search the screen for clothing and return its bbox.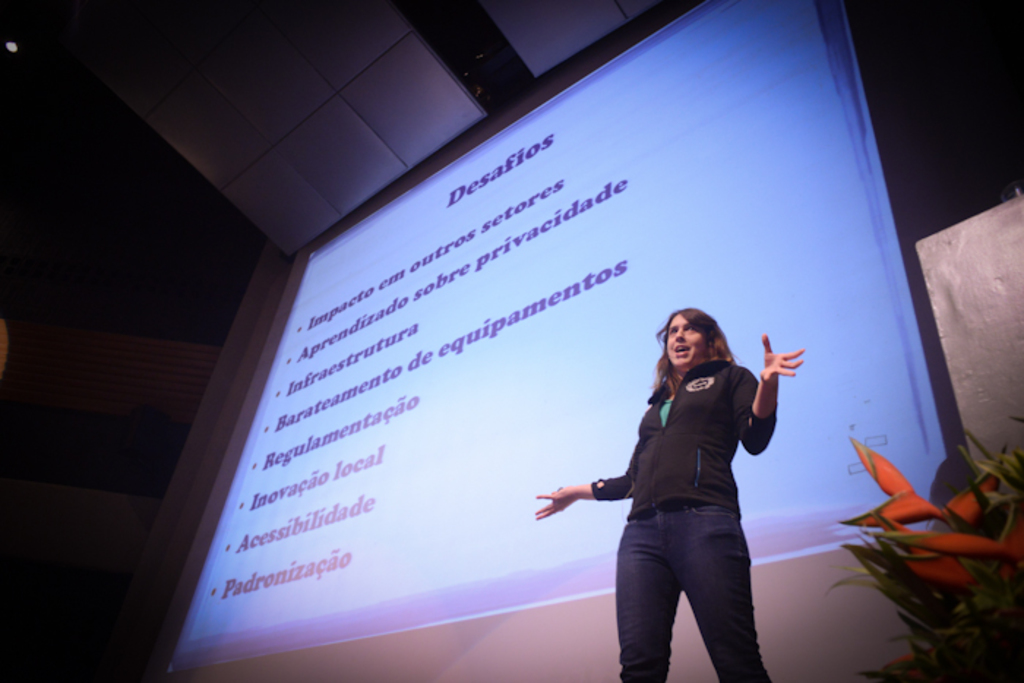
Found: <box>581,342,787,644</box>.
